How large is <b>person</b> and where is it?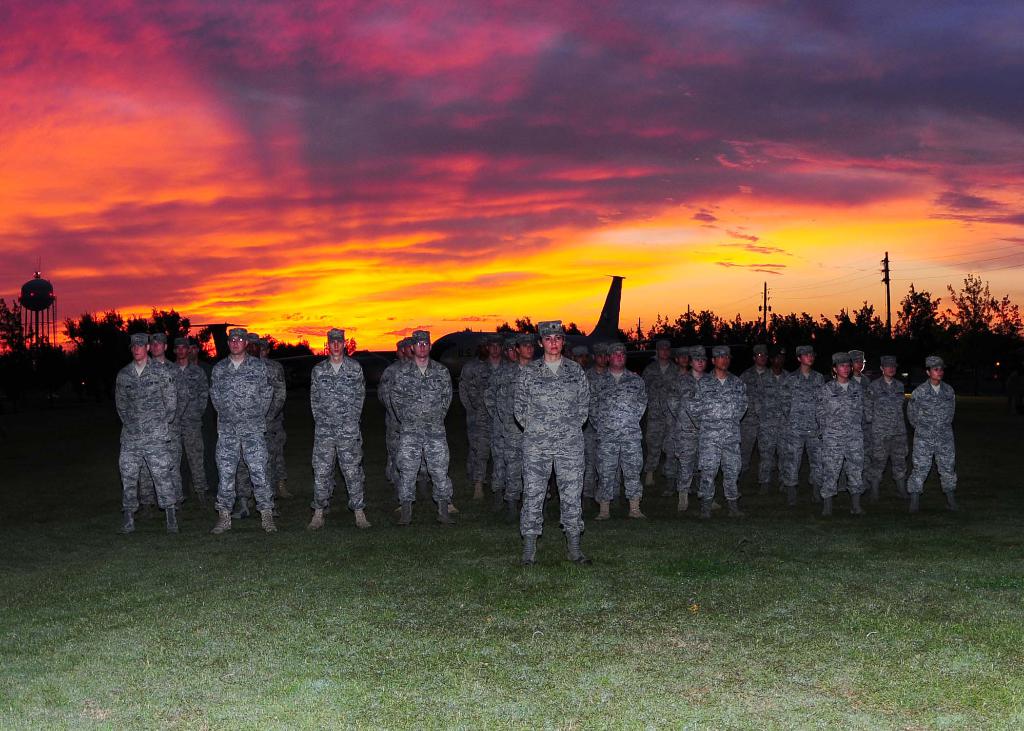
Bounding box: [493, 333, 529, 507].
